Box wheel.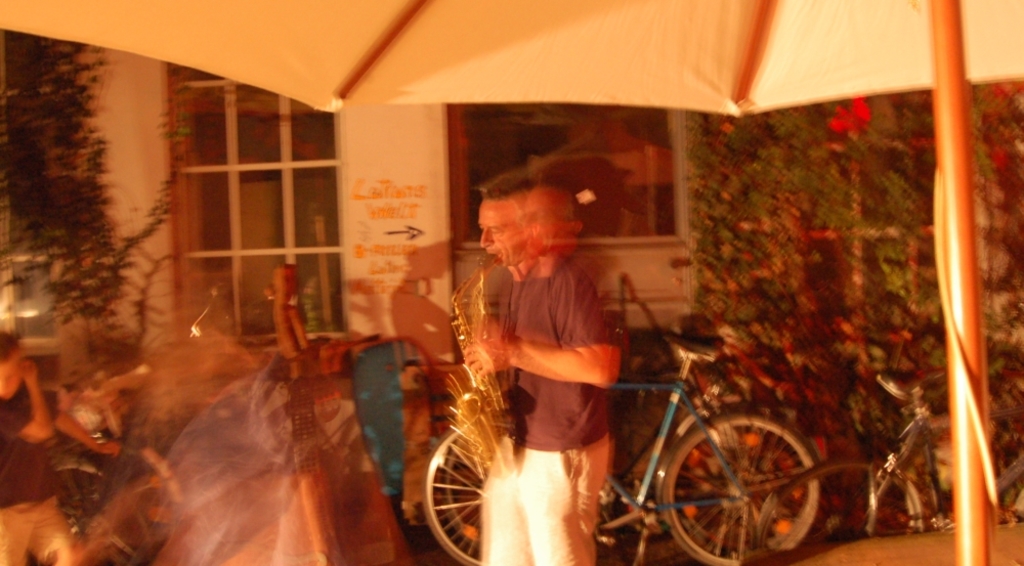
Rect(755, 456, 928, 556).
